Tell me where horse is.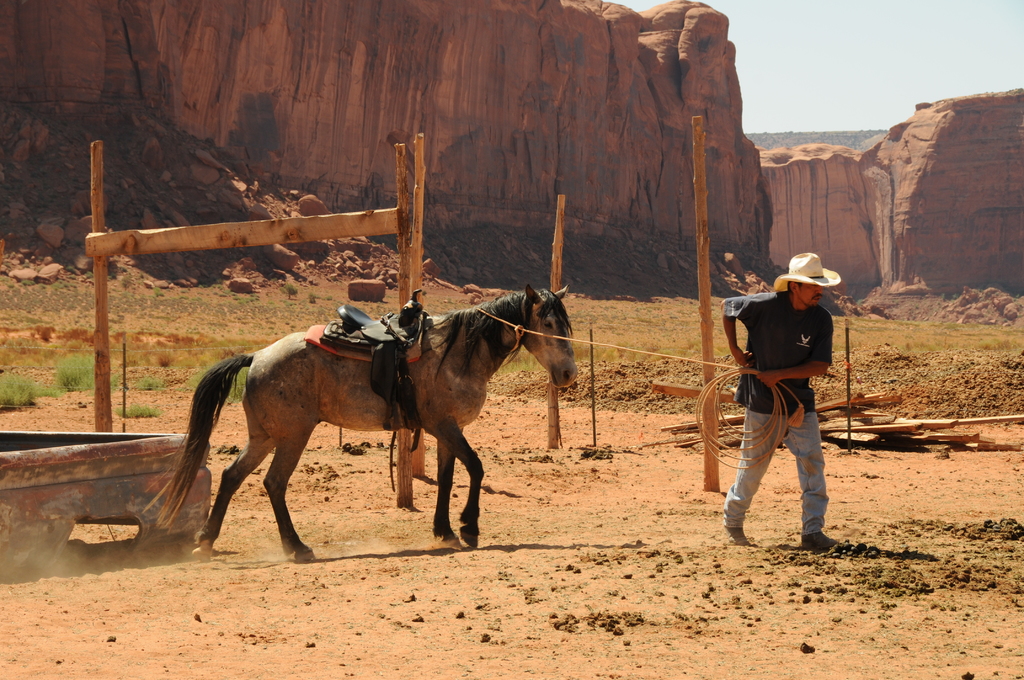
horse is at (143,285,580,567).
